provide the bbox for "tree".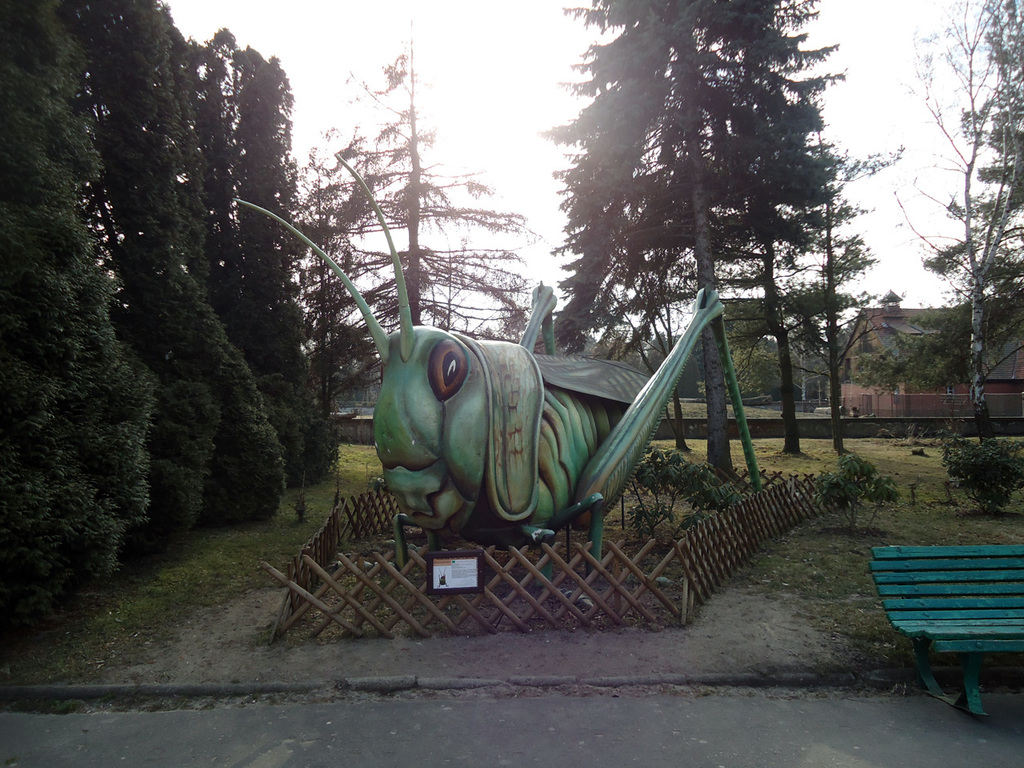
x1=696, y1=375, x2=730, y2=405.
